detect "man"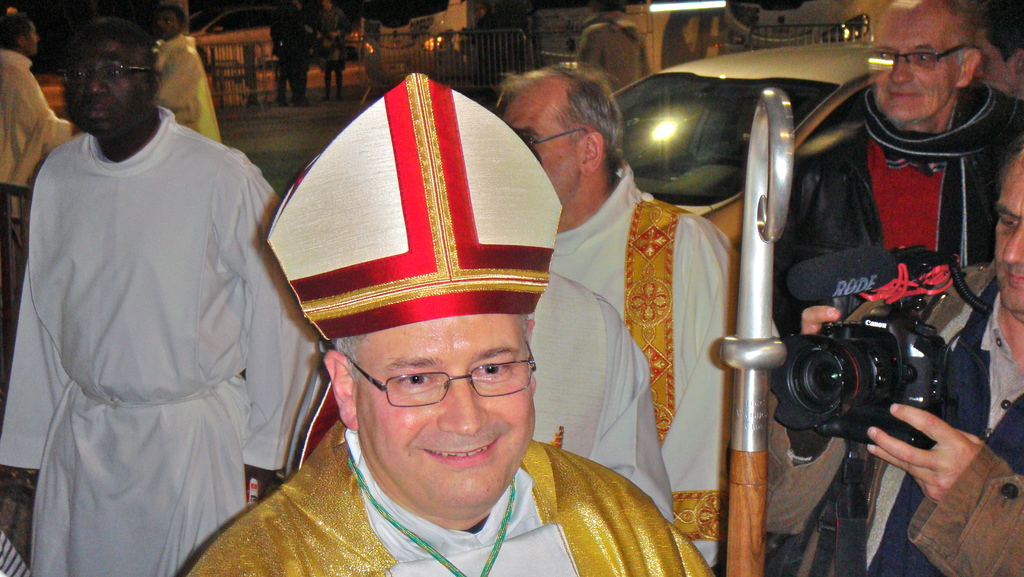
<box>774,0,1023,576</box>
